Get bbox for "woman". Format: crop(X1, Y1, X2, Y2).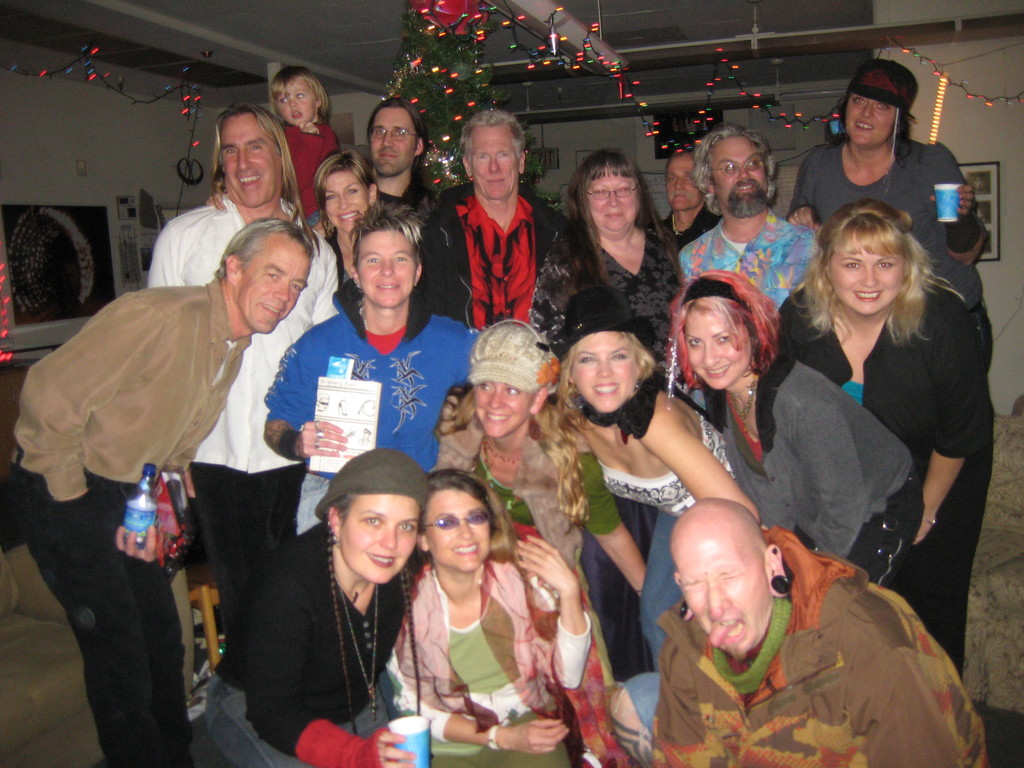
crop(396, 470, 602, 767).
